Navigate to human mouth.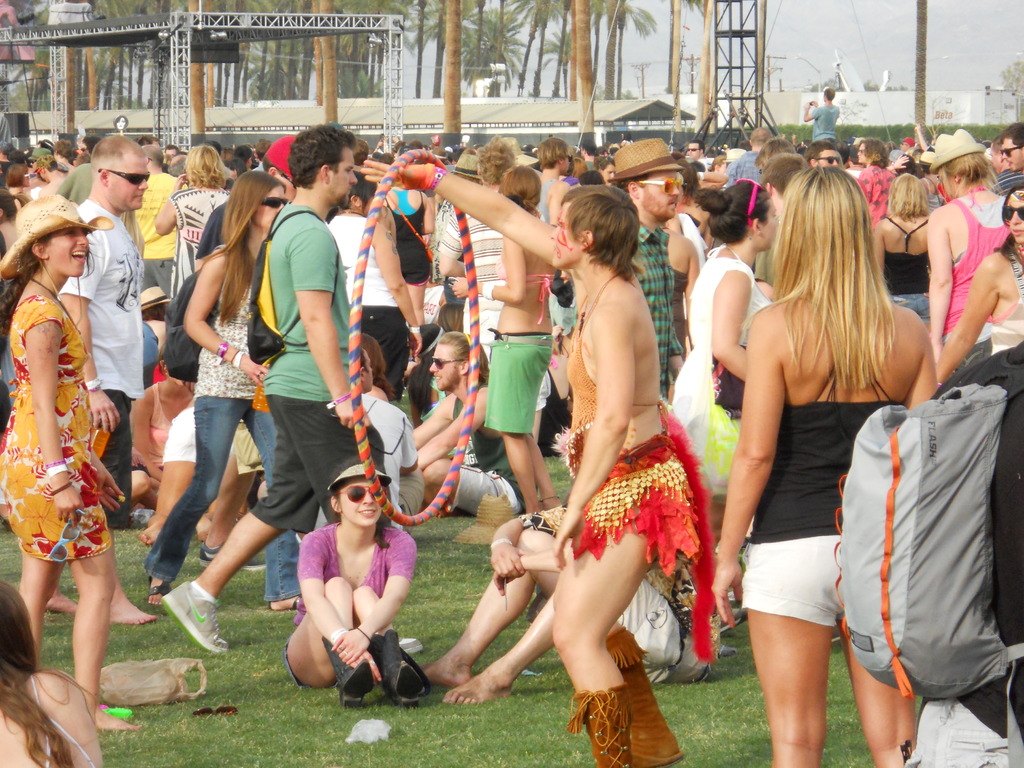
Navigation target: [left=72, top=252, right=84, bottom=262].
